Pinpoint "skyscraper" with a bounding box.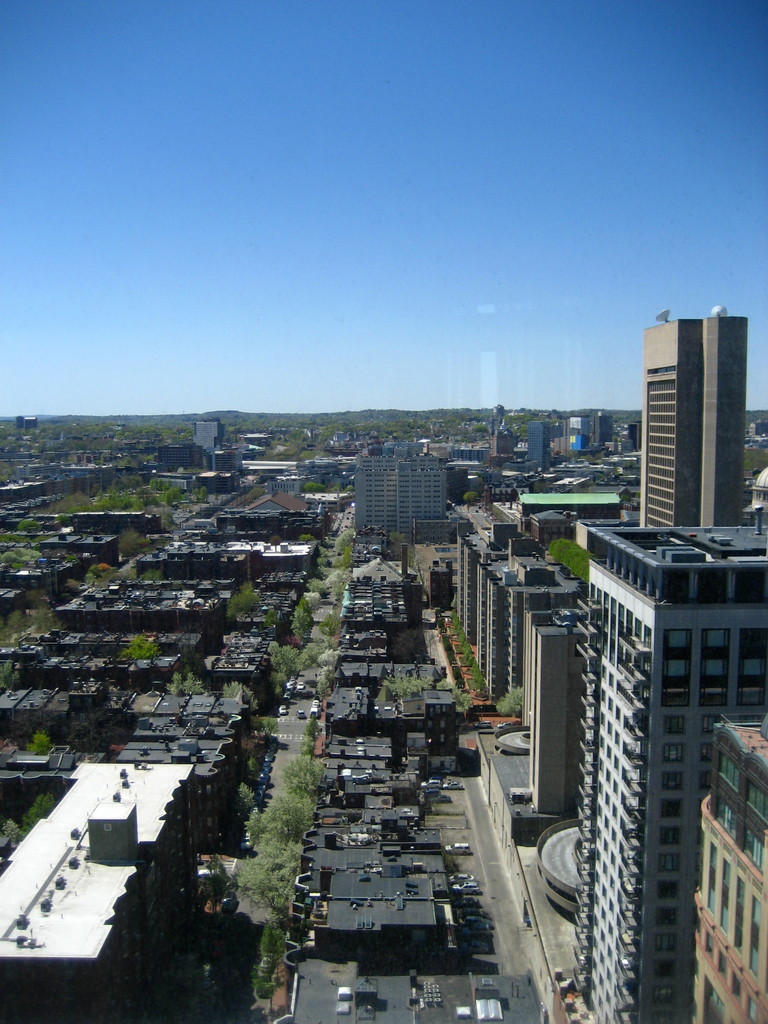
left=527, top=424, right=550, bottom=473.
